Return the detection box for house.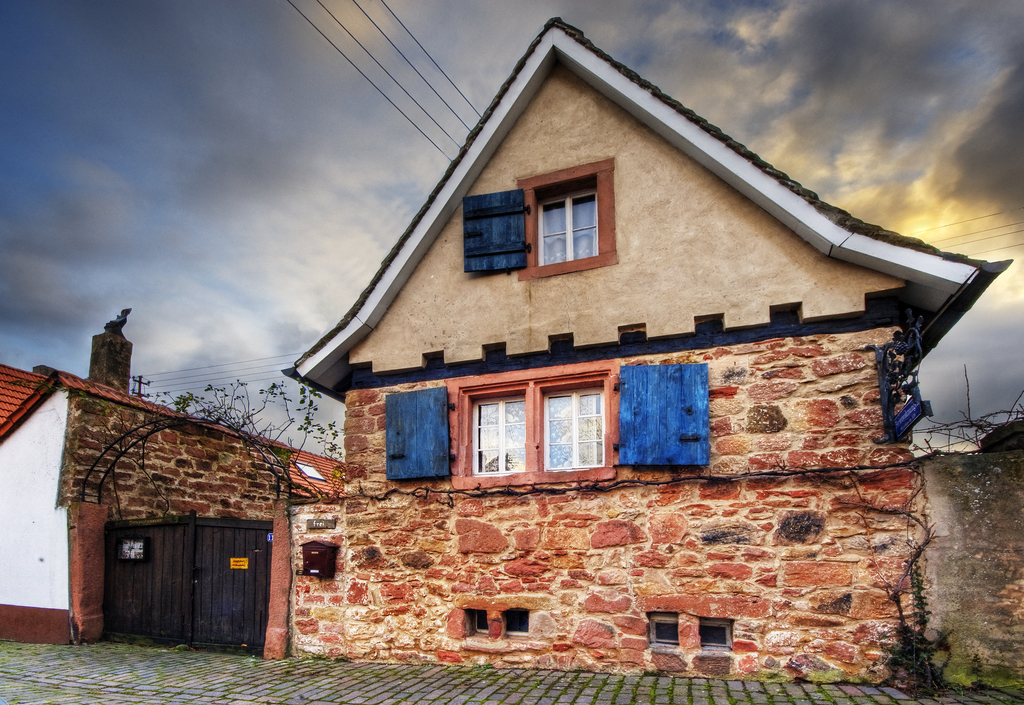
bbox=[1, 310, 344, 644].
